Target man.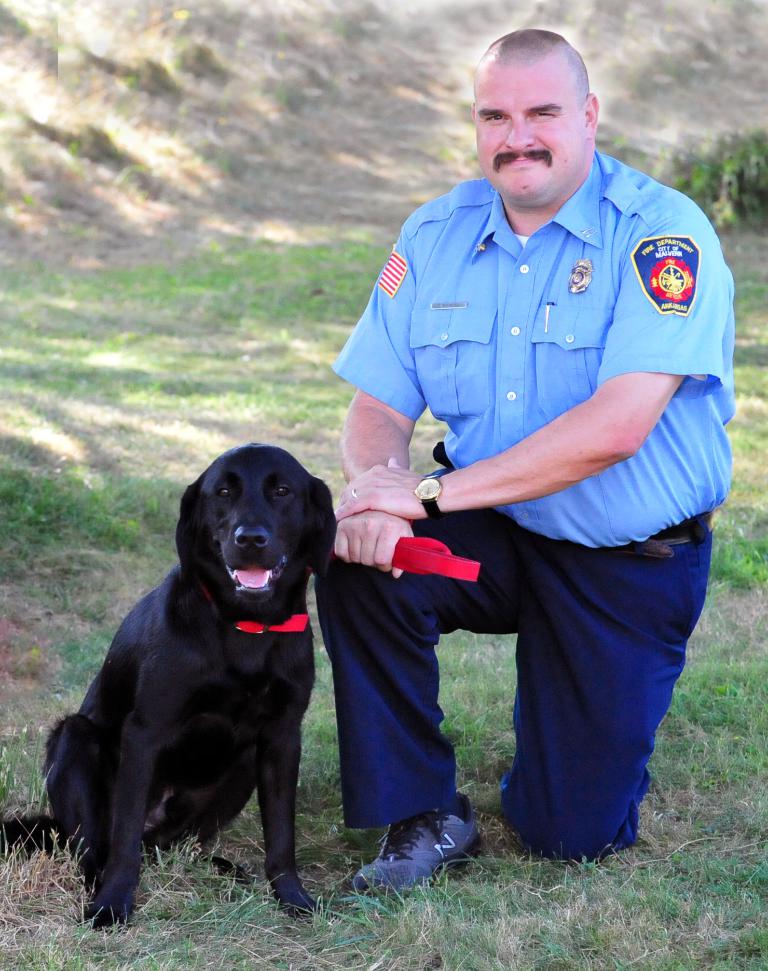
Target region: bbox(322, 21, 731, 899).
